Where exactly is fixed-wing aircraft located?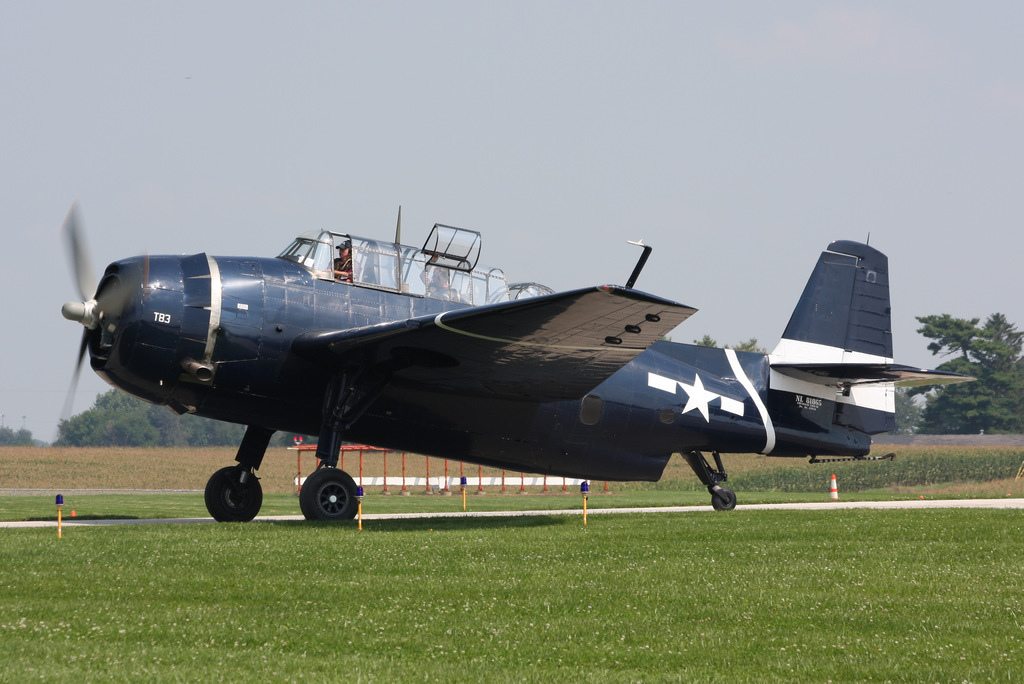
Its bounding box is BBox(54, 202, 984, 525).
